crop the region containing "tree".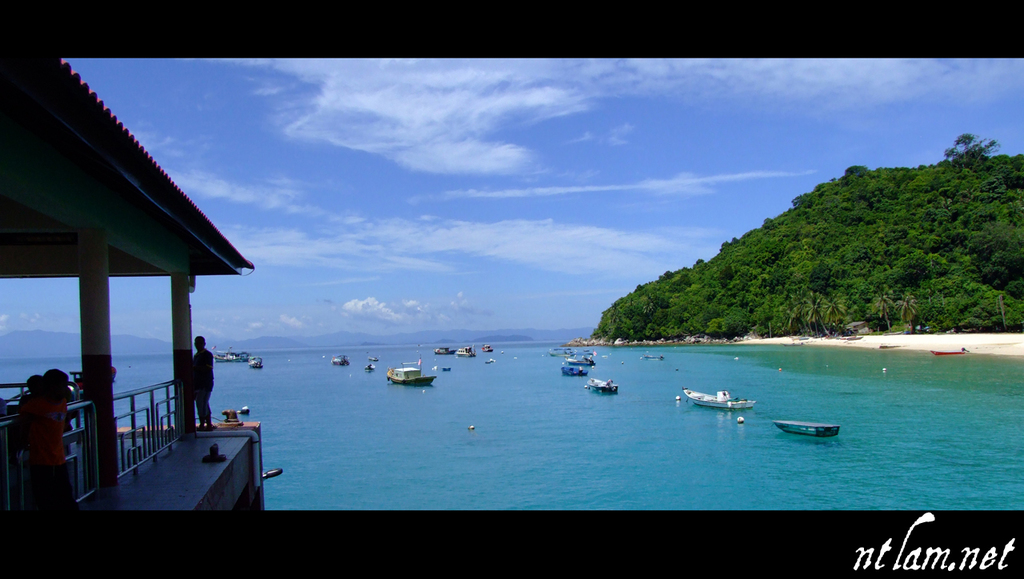
Crop region: l=807, t=294, r=830, b=337.
